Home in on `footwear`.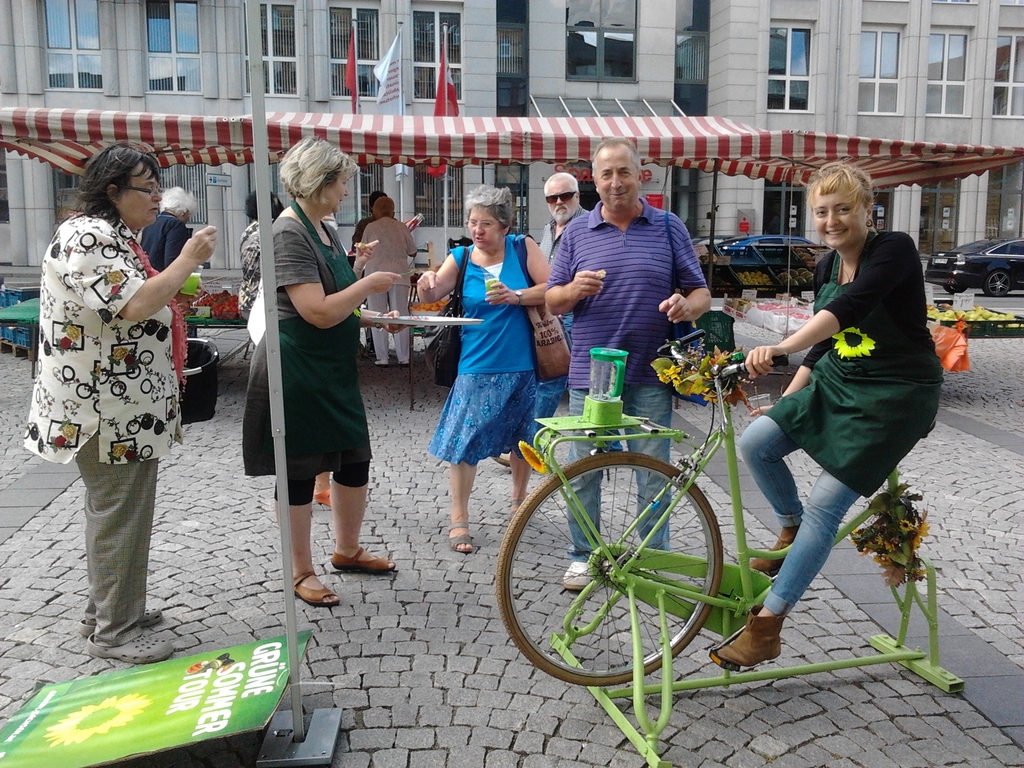
Homed in at crop(313, 491, 335, 508).
